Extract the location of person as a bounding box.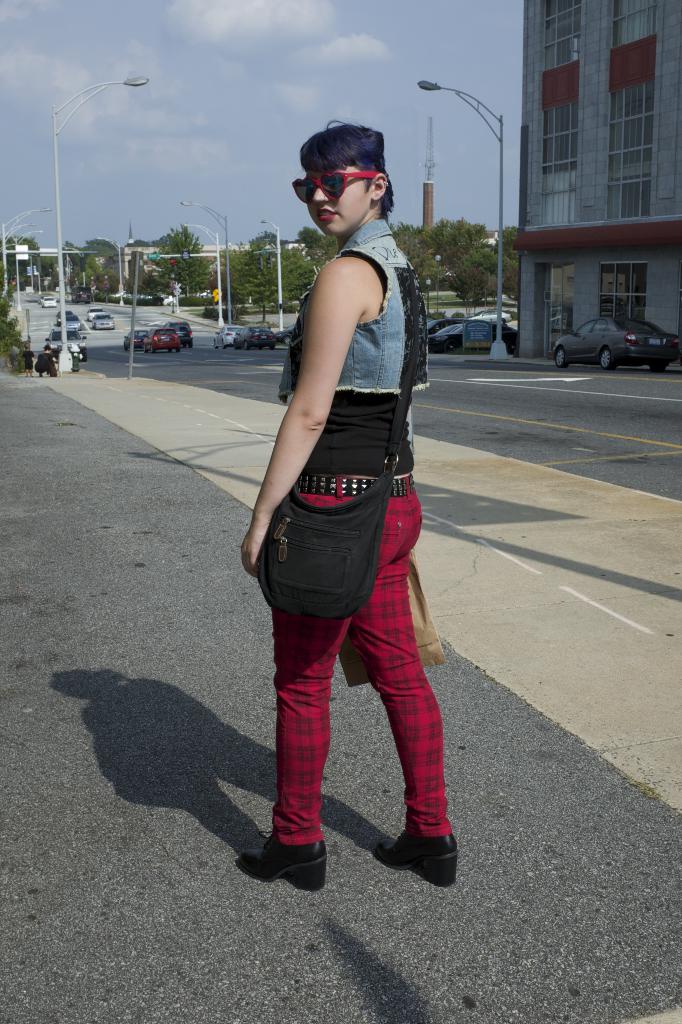
[240, 113, 458, 895].
